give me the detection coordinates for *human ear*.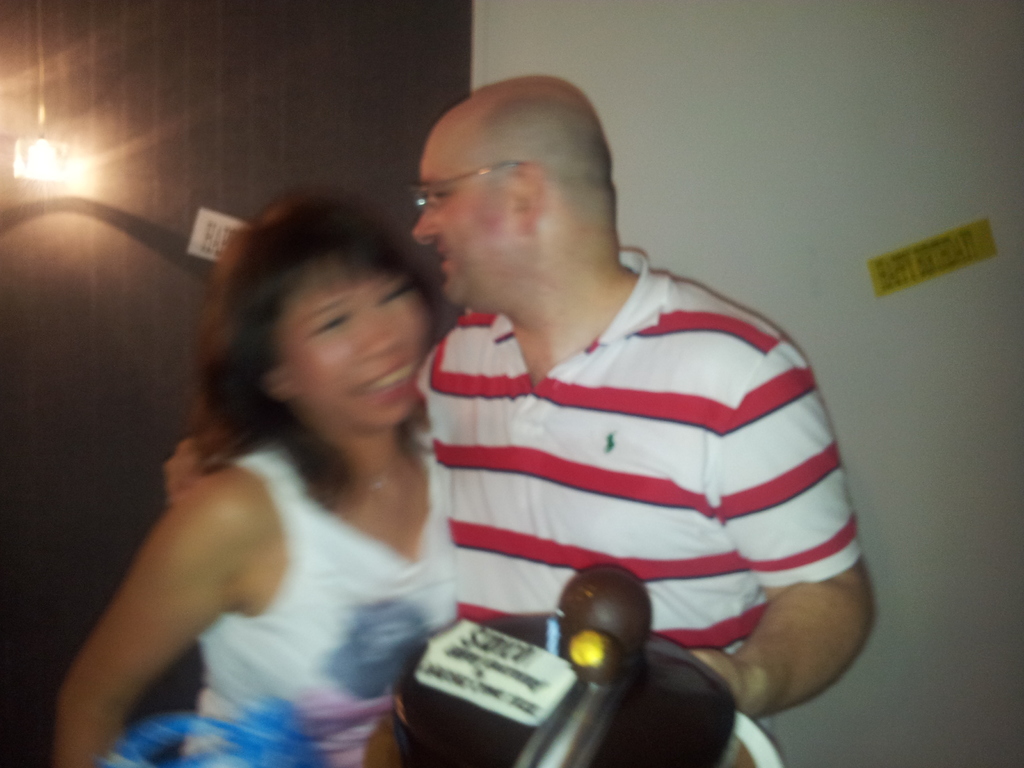
<region>266, 361, 292, 402</region>.
